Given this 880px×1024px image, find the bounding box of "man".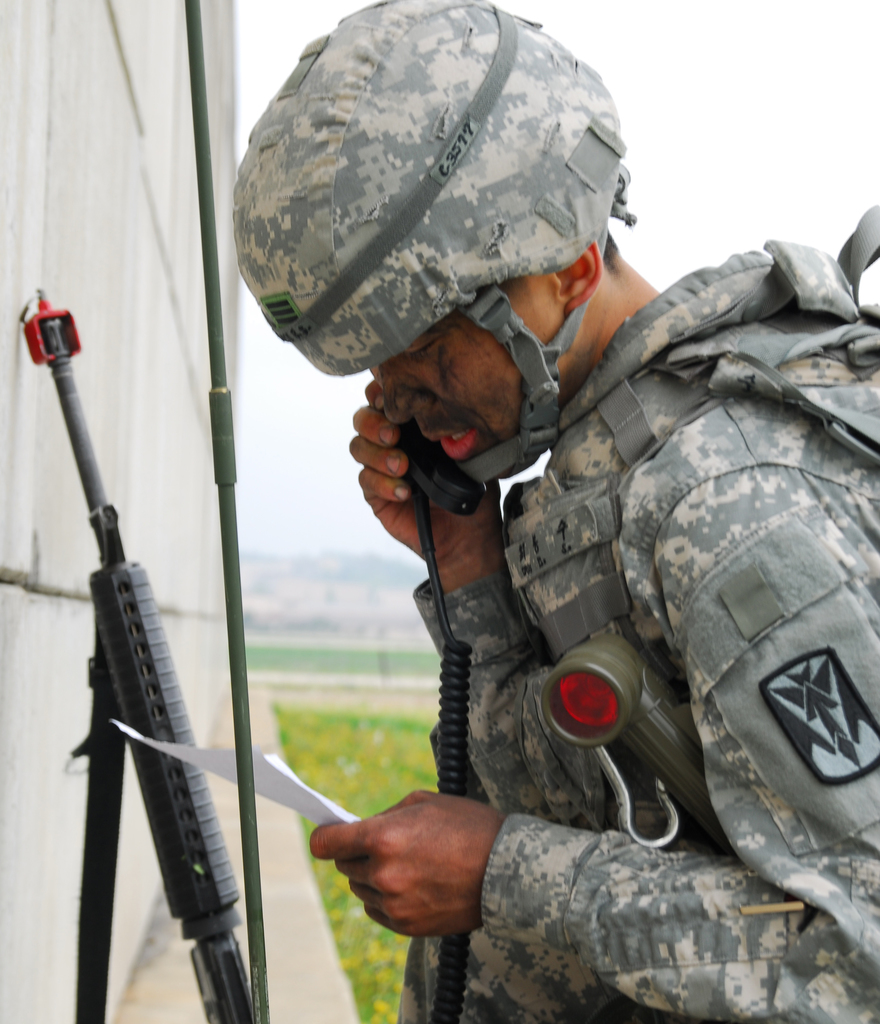
l=219, t=104, r=878, b=1023.
